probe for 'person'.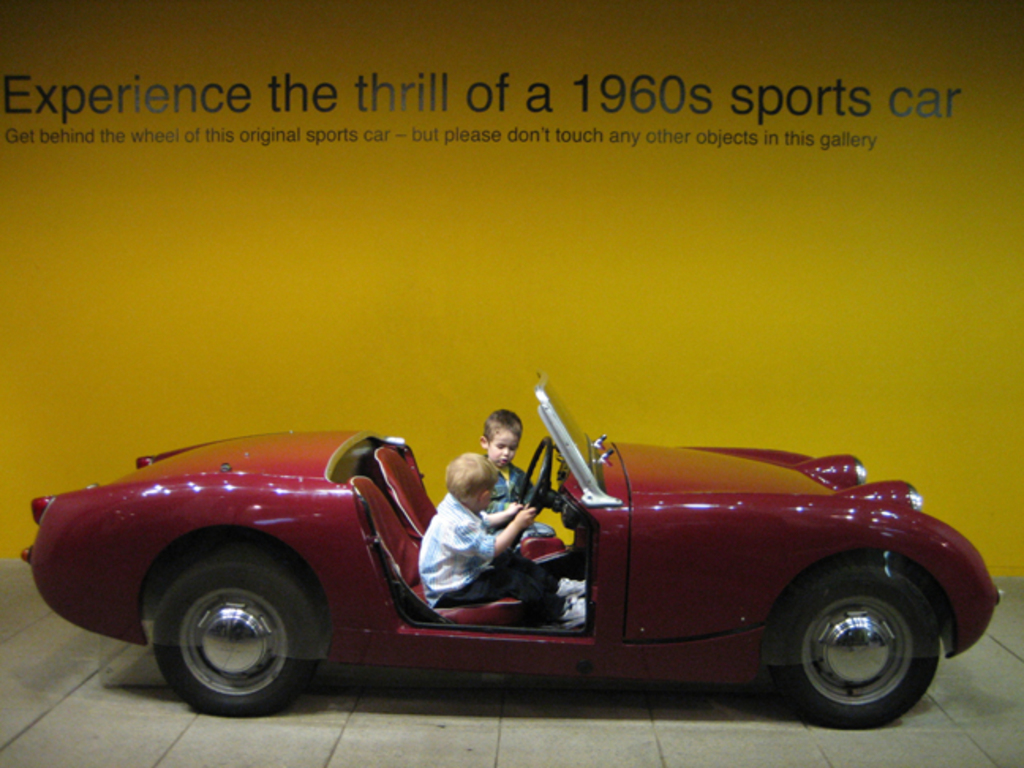
Probe result: (x1=422, y1=457, x2=591, y2=626).
